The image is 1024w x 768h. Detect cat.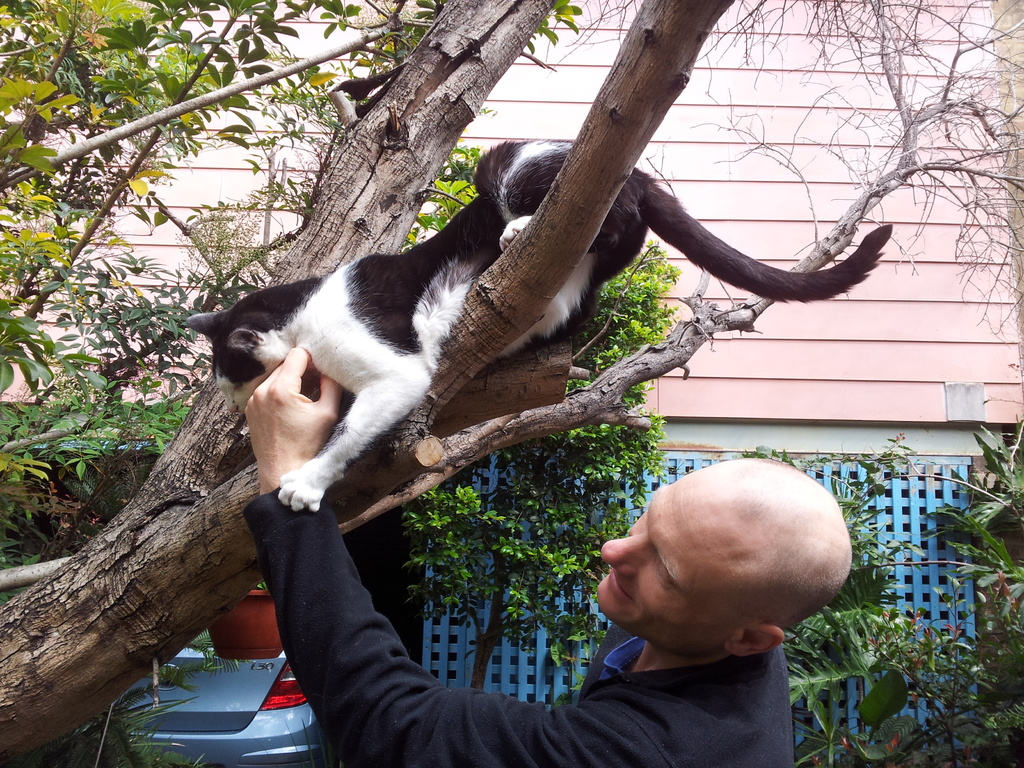
Detection: <bbox>179, 131, 898, 512</bbox>.
